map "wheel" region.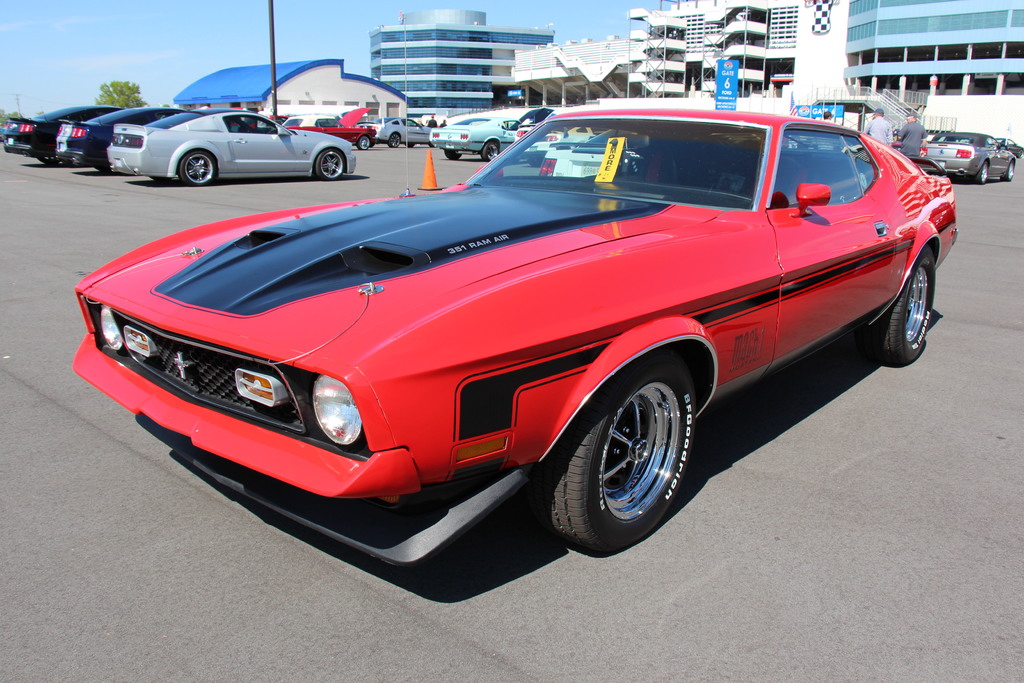
Mapped to <bbox>481, 142, 503, 163</bbox>.
